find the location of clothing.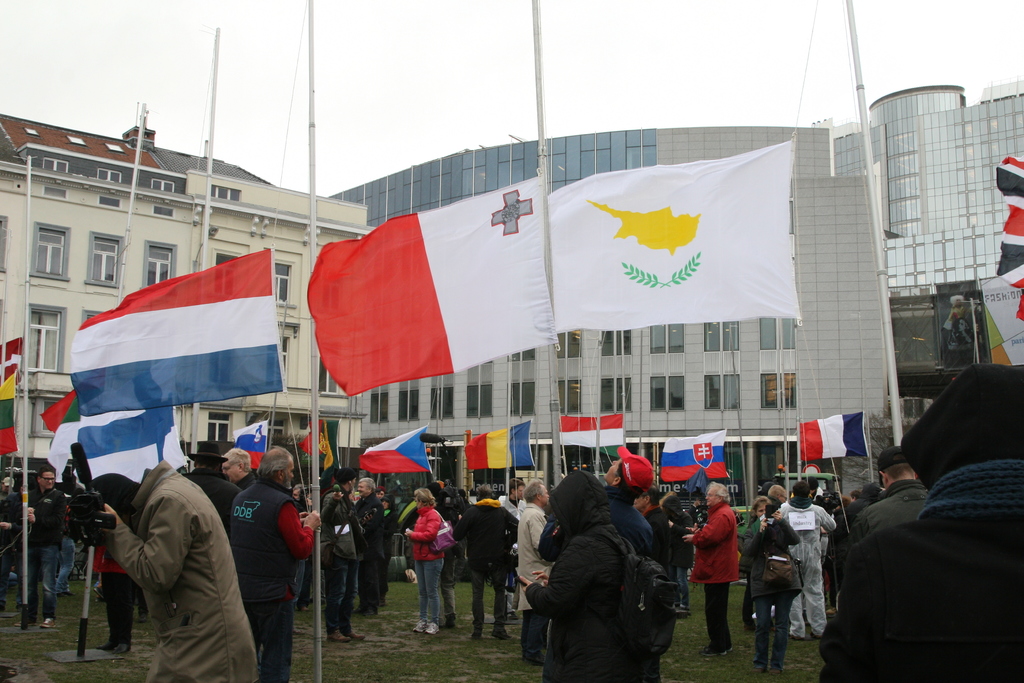
Location: (x1=458, y1=494, x2=525, y2=633).
